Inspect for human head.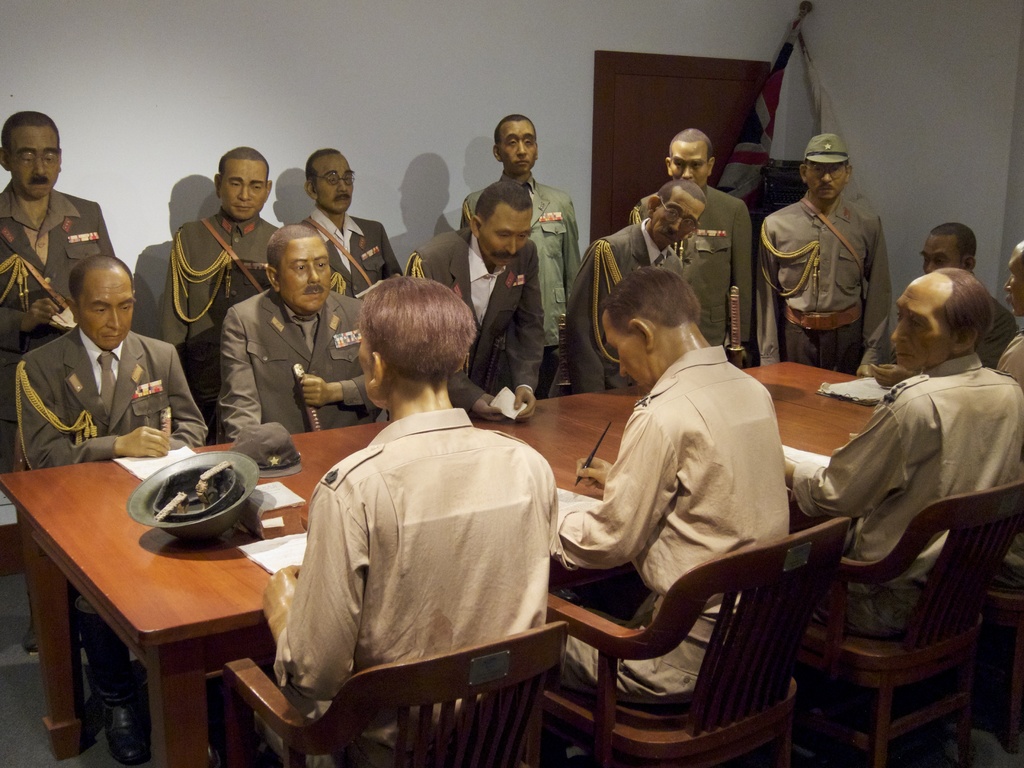
Inspection: {"left": 1007, "top": 238, "right": 1023, "bottom": 319}.
